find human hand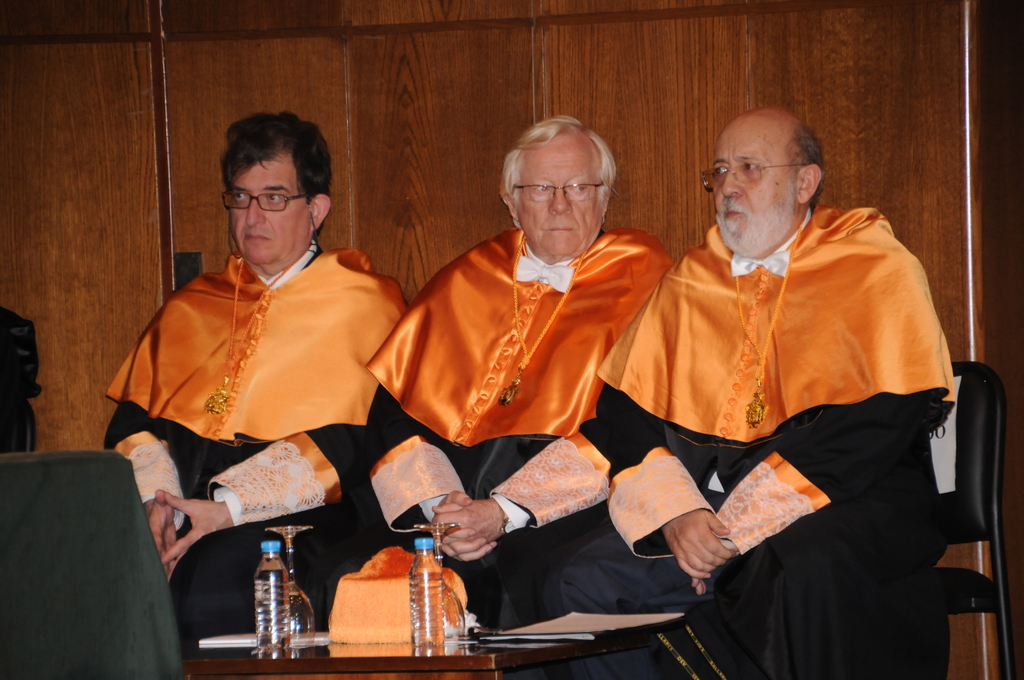
select_region(428, 499, 509, 558)
